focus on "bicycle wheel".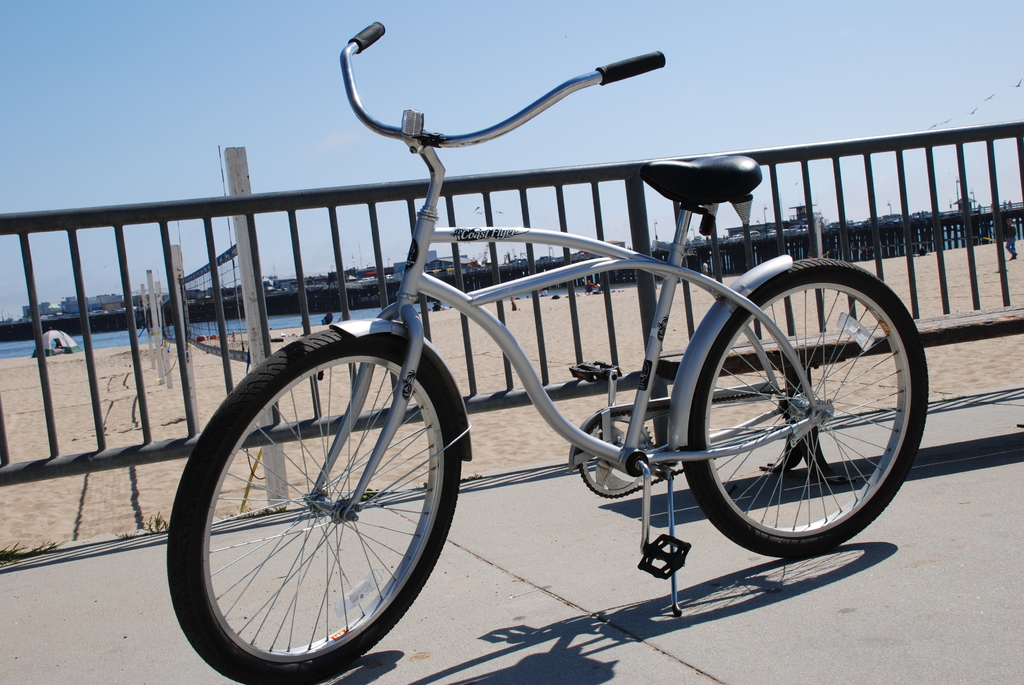
Focused at left=163, top=338, right=458, bottom=677.
